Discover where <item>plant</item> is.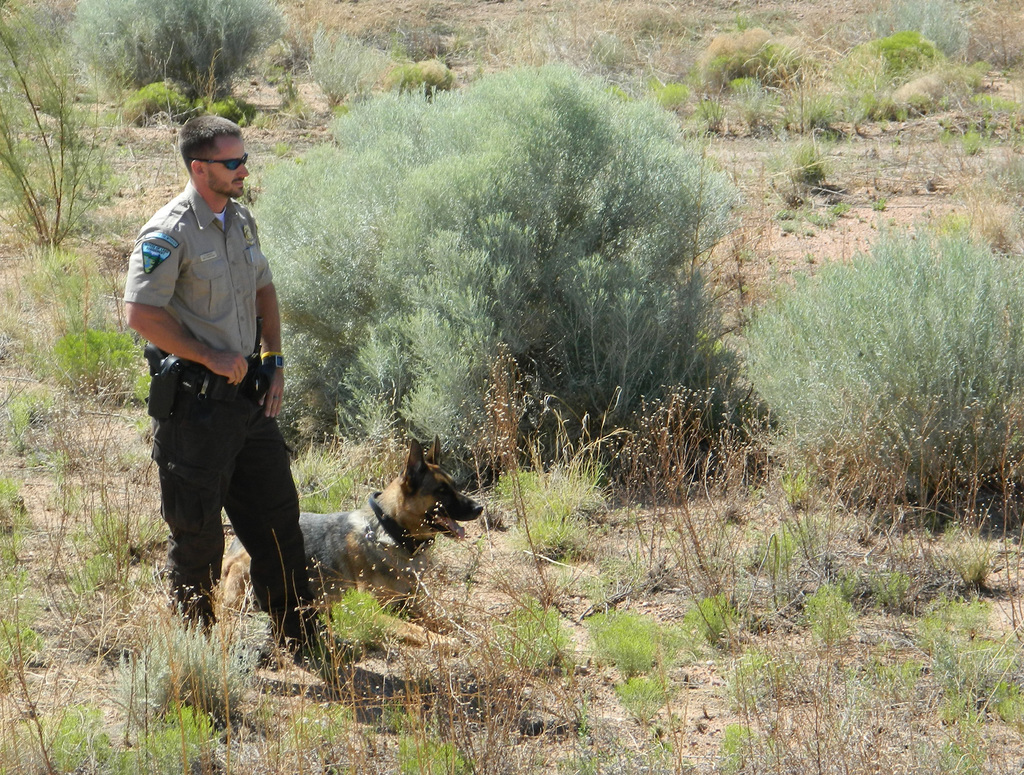
Discovered at 120,71,264,133.
